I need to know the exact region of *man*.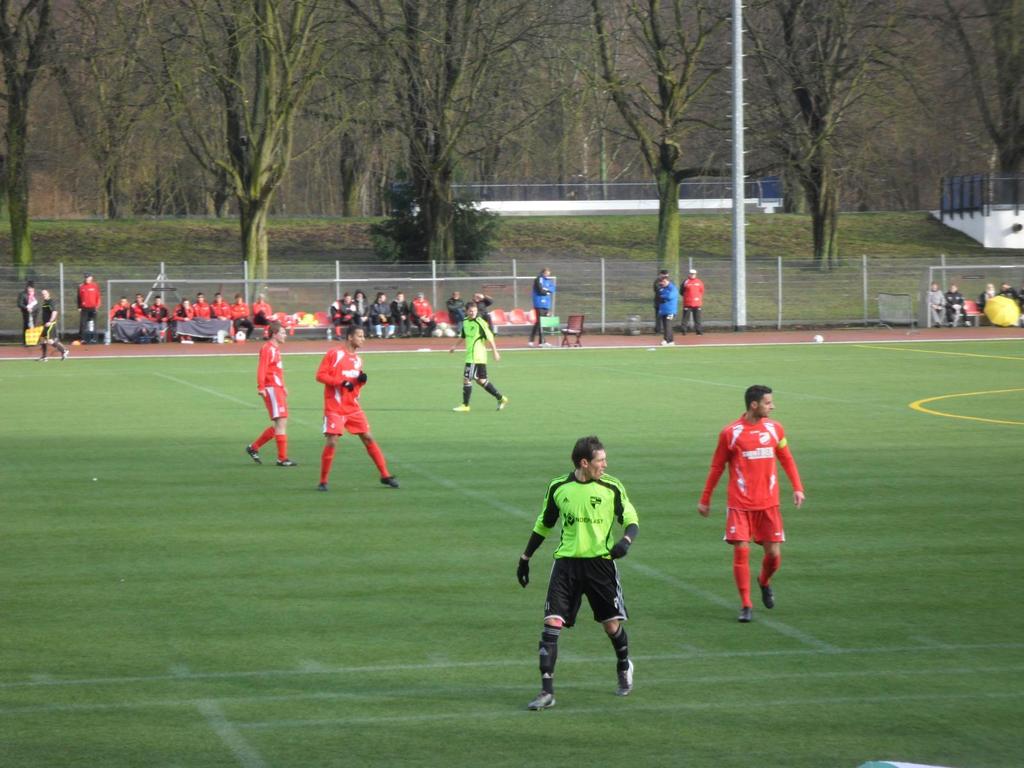
Region: x1=351 y1=291 x2=374 y2=339.
